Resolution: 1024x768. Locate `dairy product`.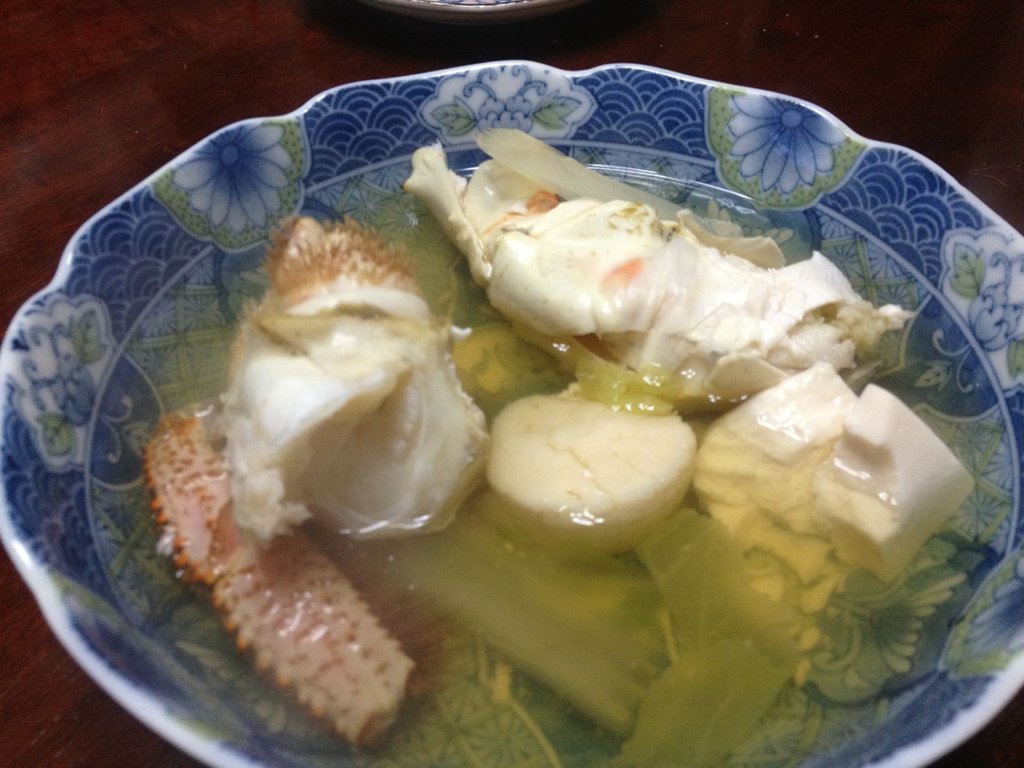
bbox(441, 167, 892, 419).
